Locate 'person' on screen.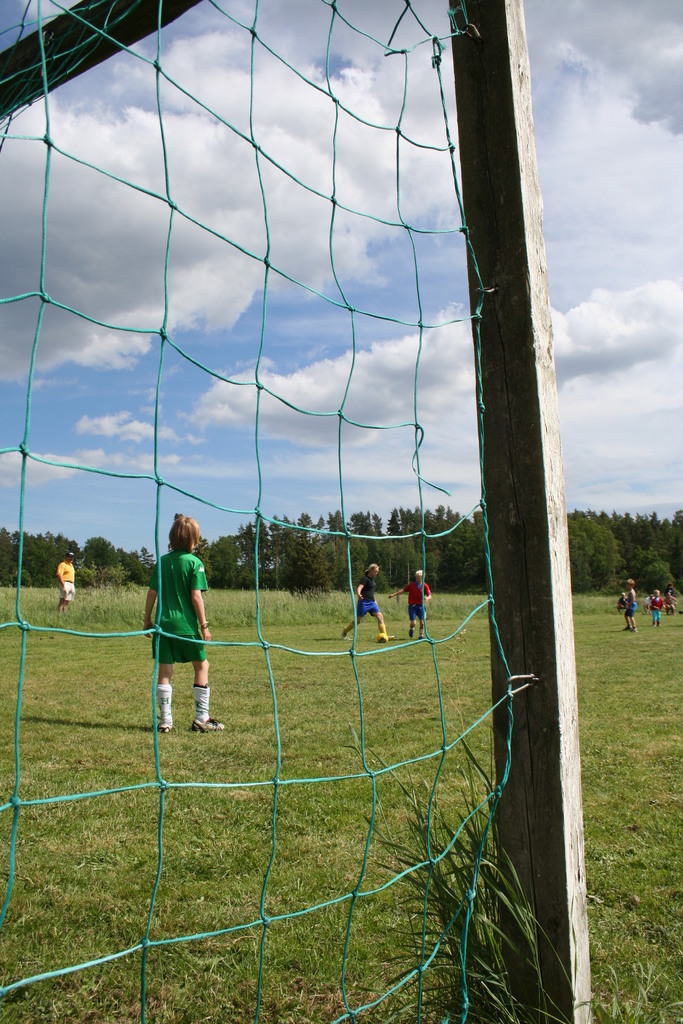
On screen at [53, 550, 79, 601].
